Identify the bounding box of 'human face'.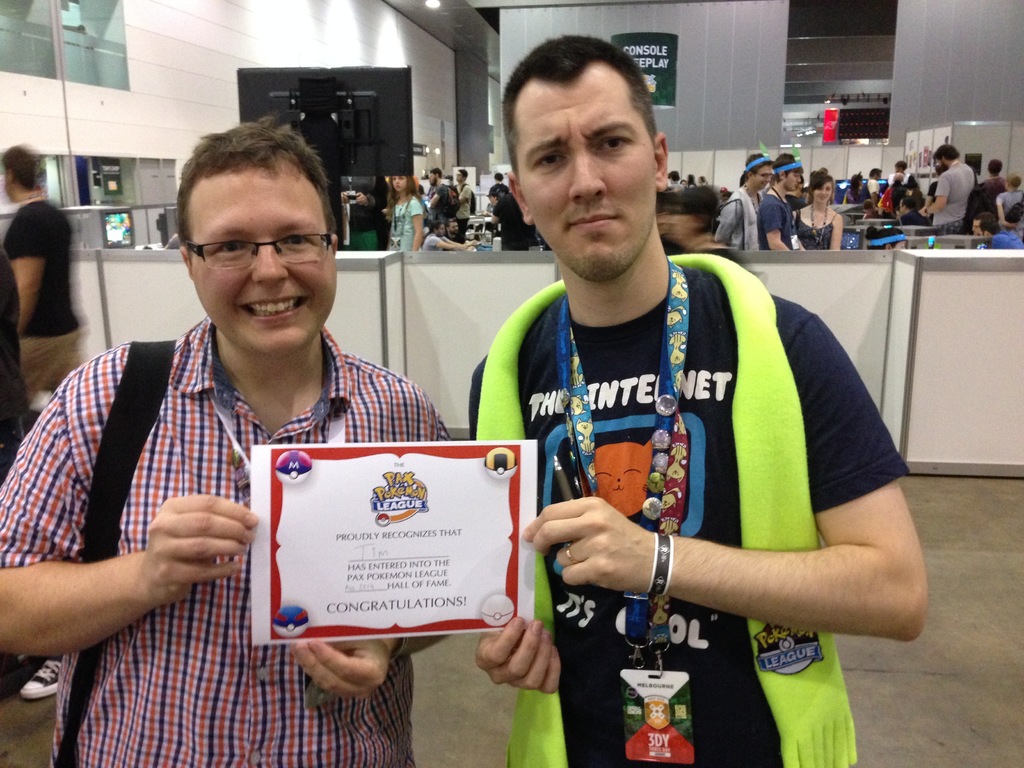
448/220/460/236.
